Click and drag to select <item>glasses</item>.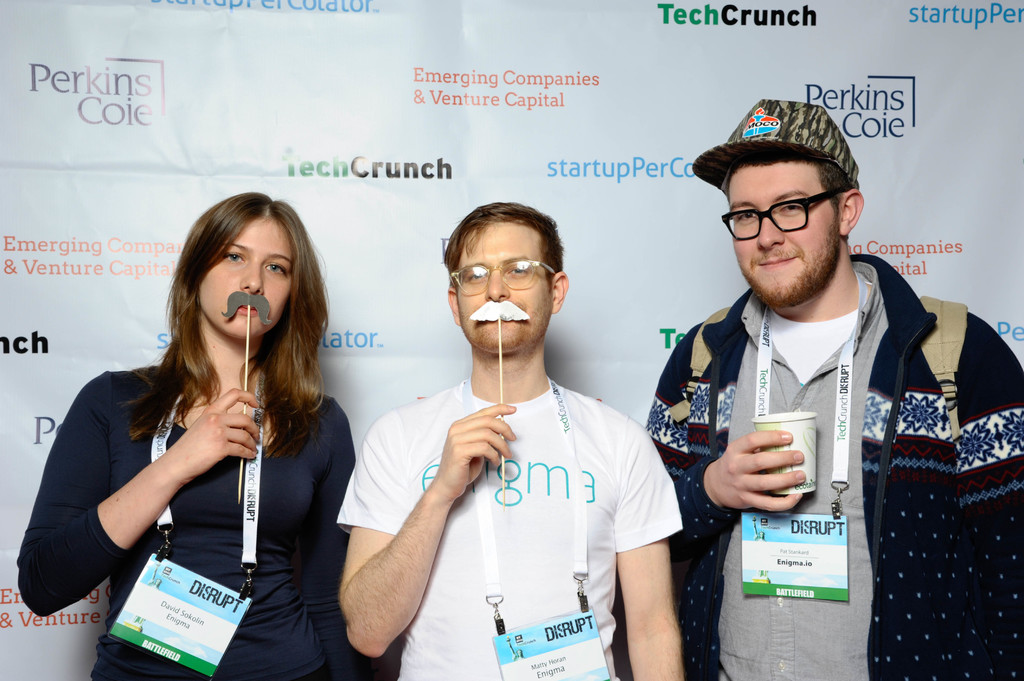
Selection: [446, 257, 557, 298].
